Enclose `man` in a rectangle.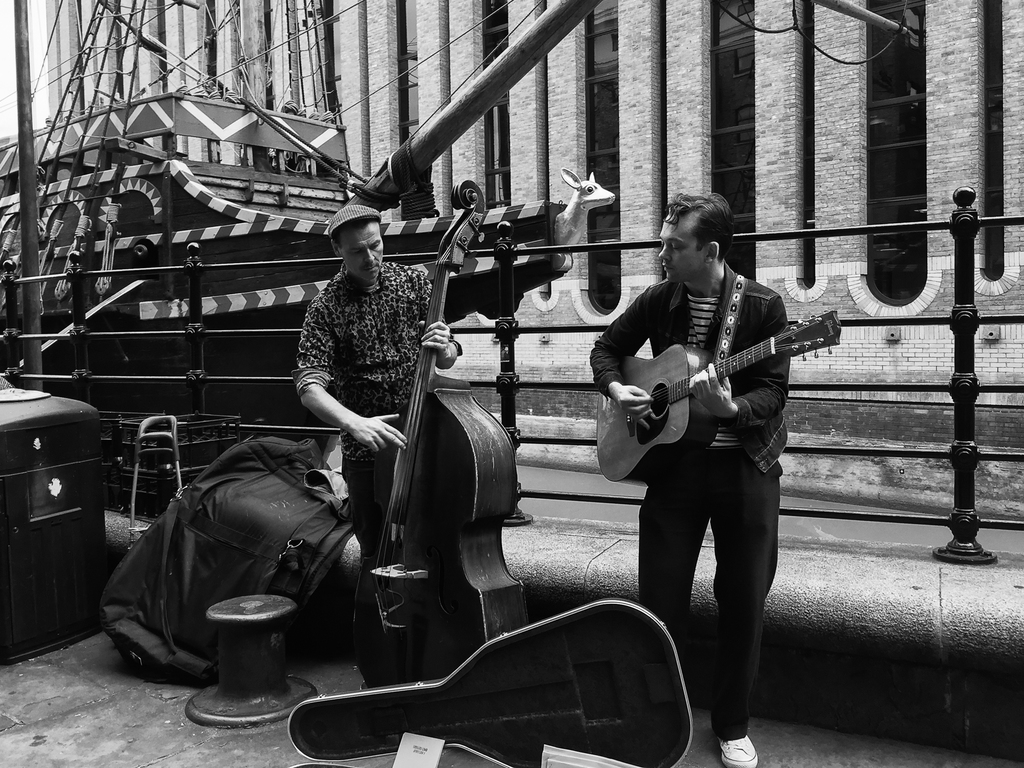
(292, 205, 461, 685).
